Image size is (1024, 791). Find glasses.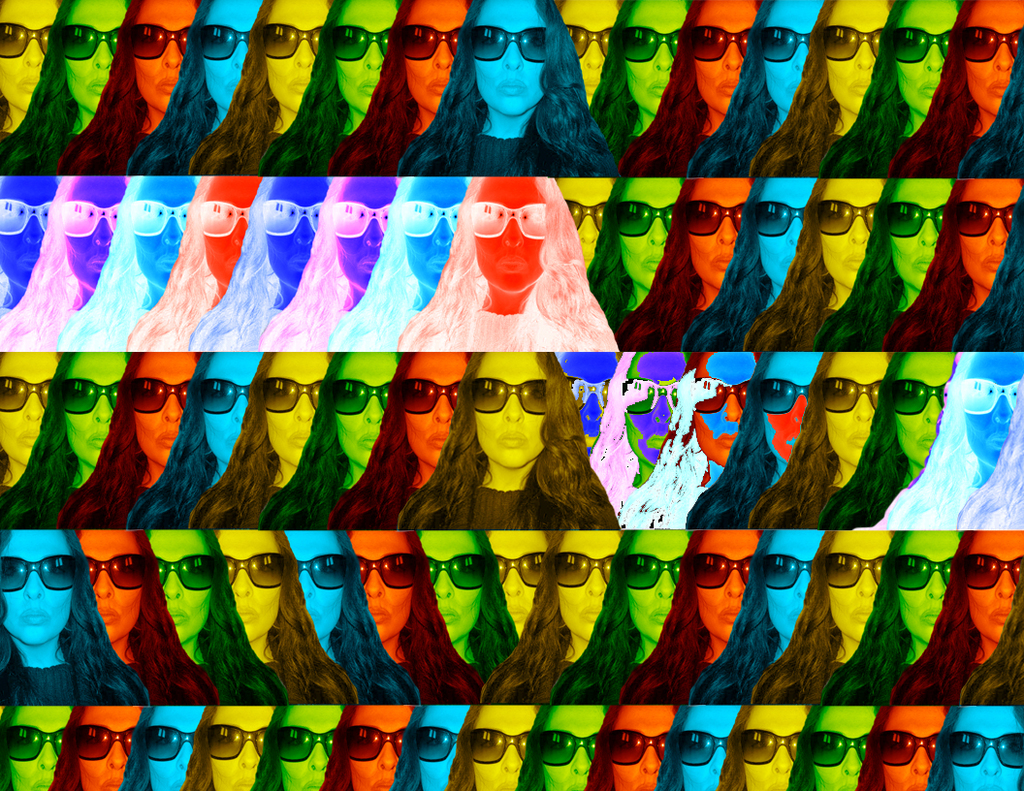
x1=606, y1=729, x2=676, y2=765.
